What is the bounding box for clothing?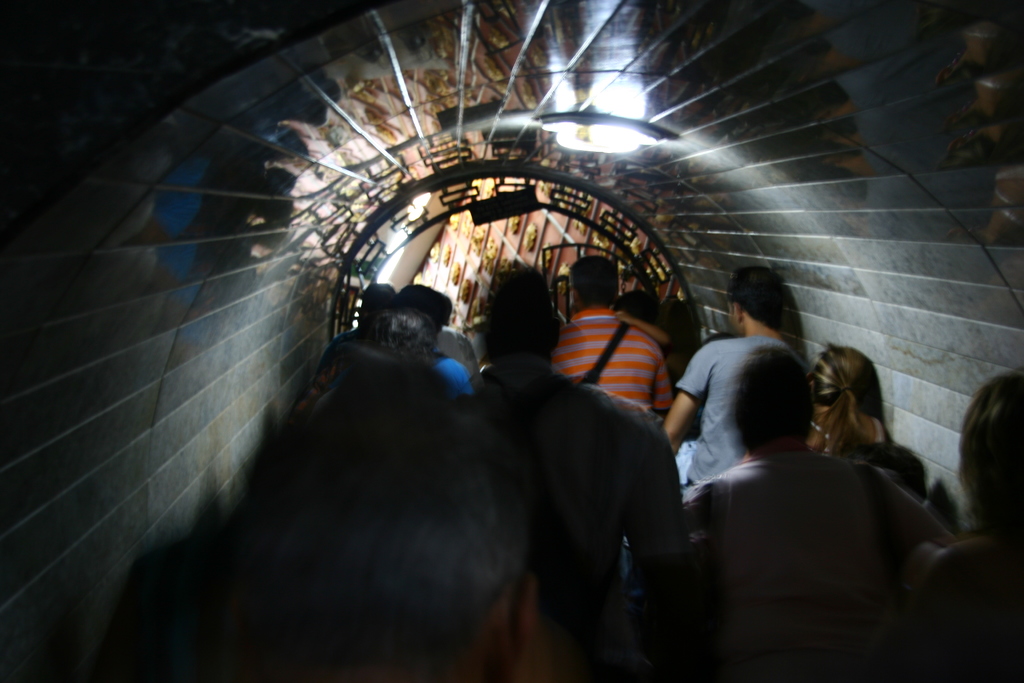
bbox=(920, 532, 1023, 682).
